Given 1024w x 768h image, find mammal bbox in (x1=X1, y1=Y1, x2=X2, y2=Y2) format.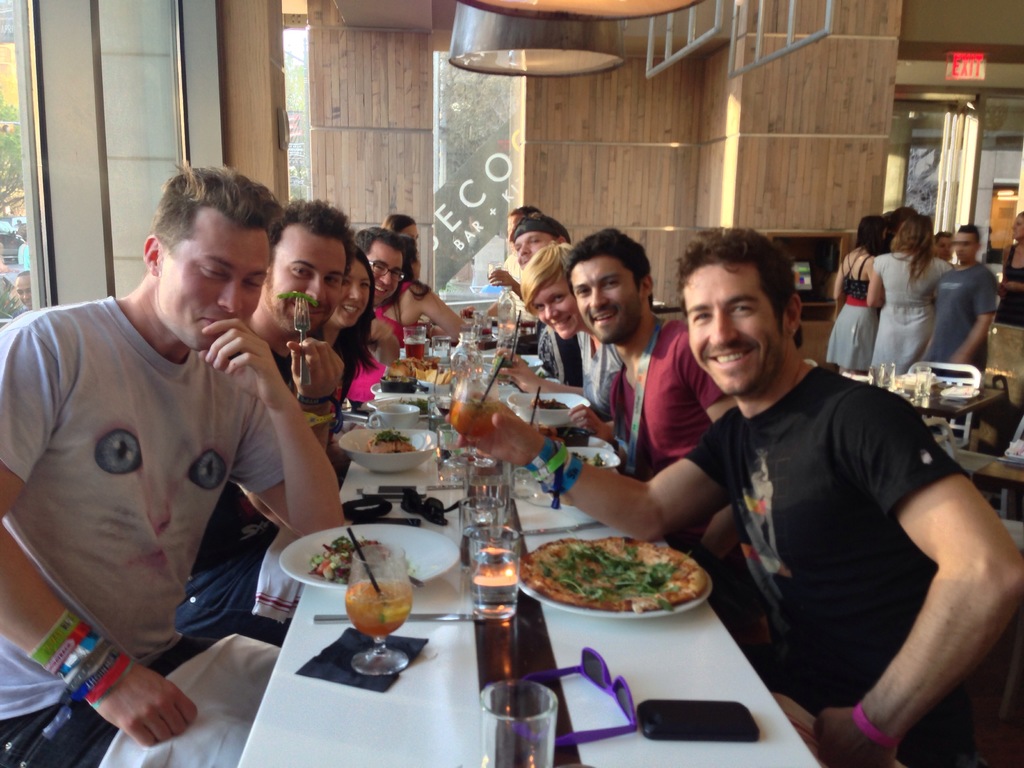
(x1=491, y1=210, x2=570, y2=351).
